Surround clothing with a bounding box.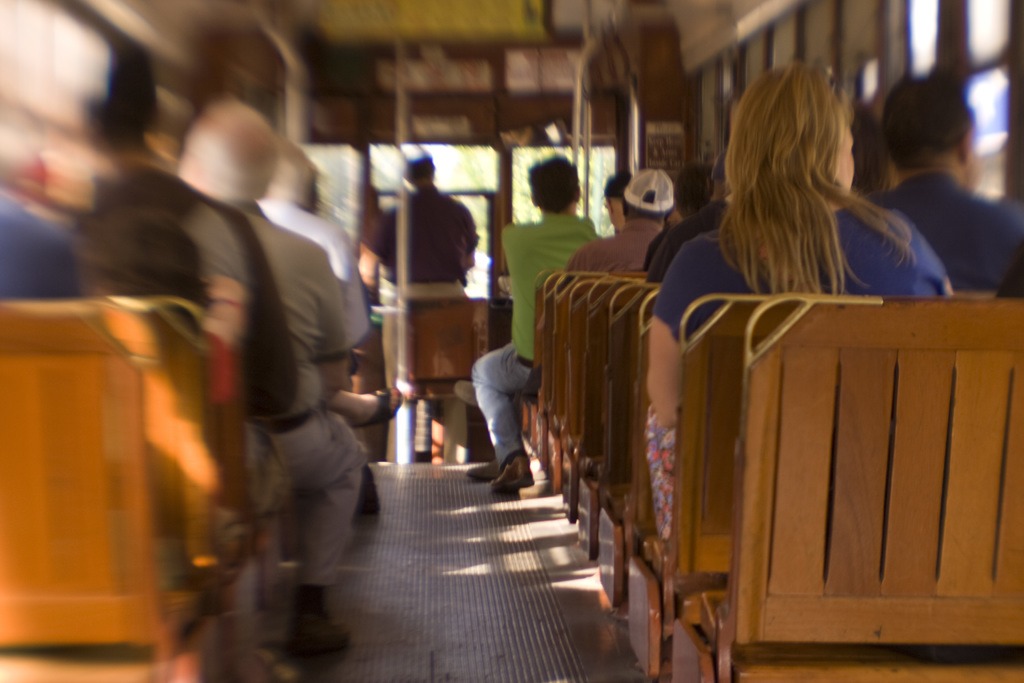
bbox(364, 176, 475, 453).
